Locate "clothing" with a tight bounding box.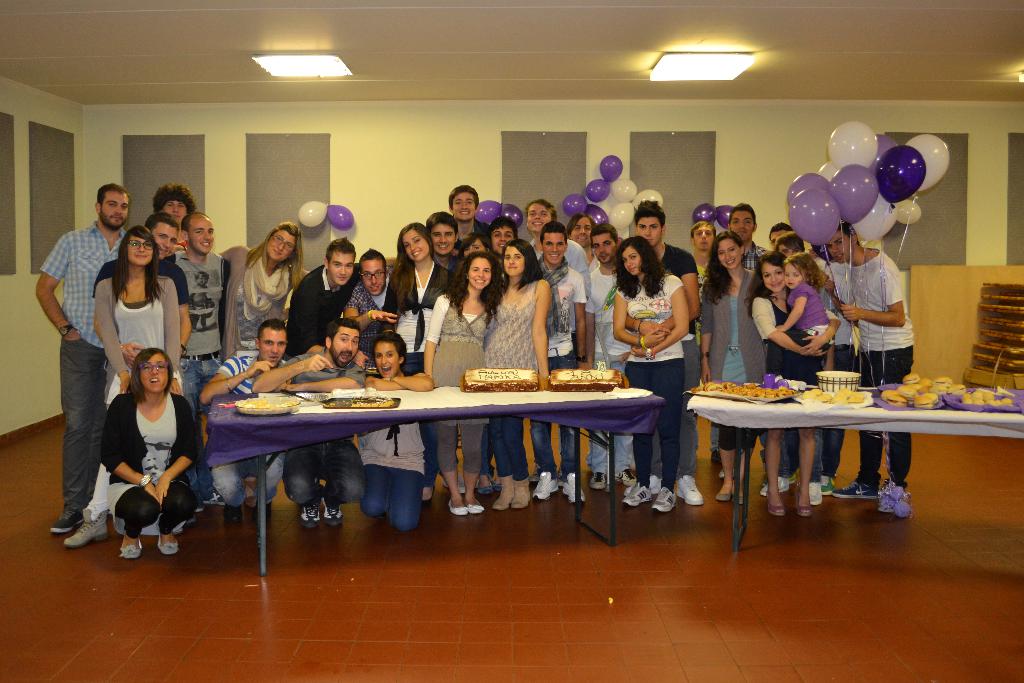
crop(844, 250, 929, 523).
